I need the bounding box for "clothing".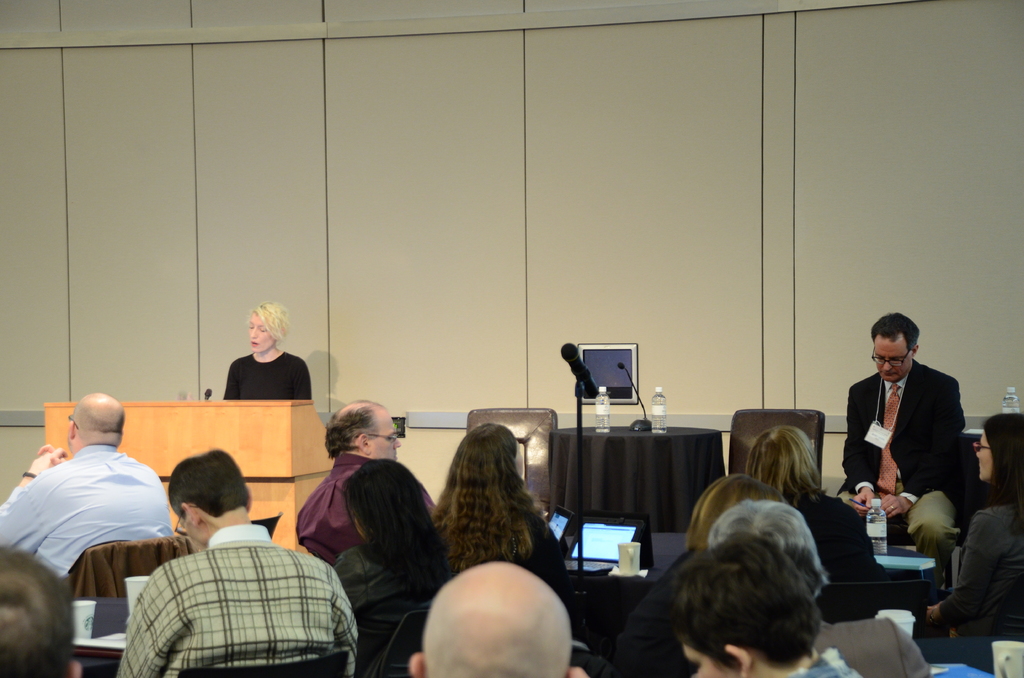
Here it is: [111,521,360,677].
